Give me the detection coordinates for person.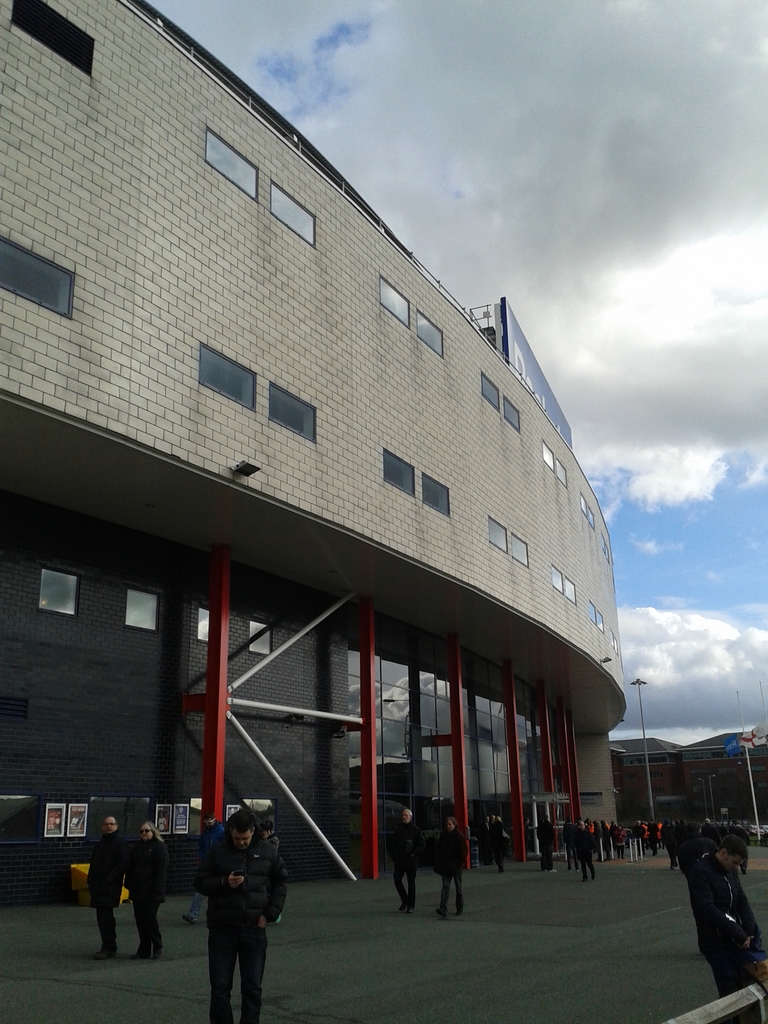
l=672, t=828, r=767, b=1021.
